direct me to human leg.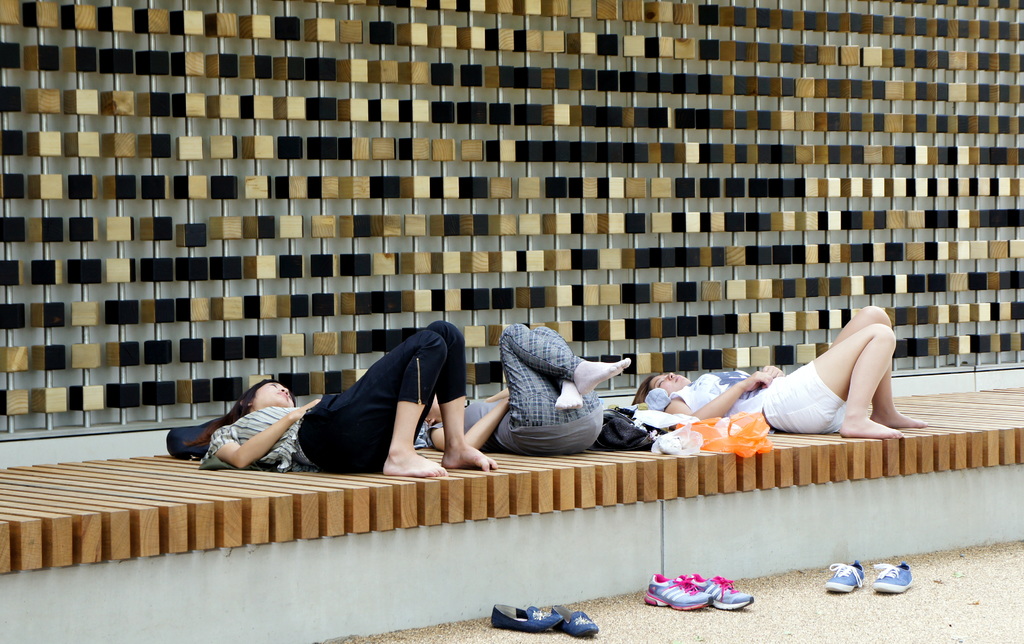
Direction: region(541, 330, 585, 409).
